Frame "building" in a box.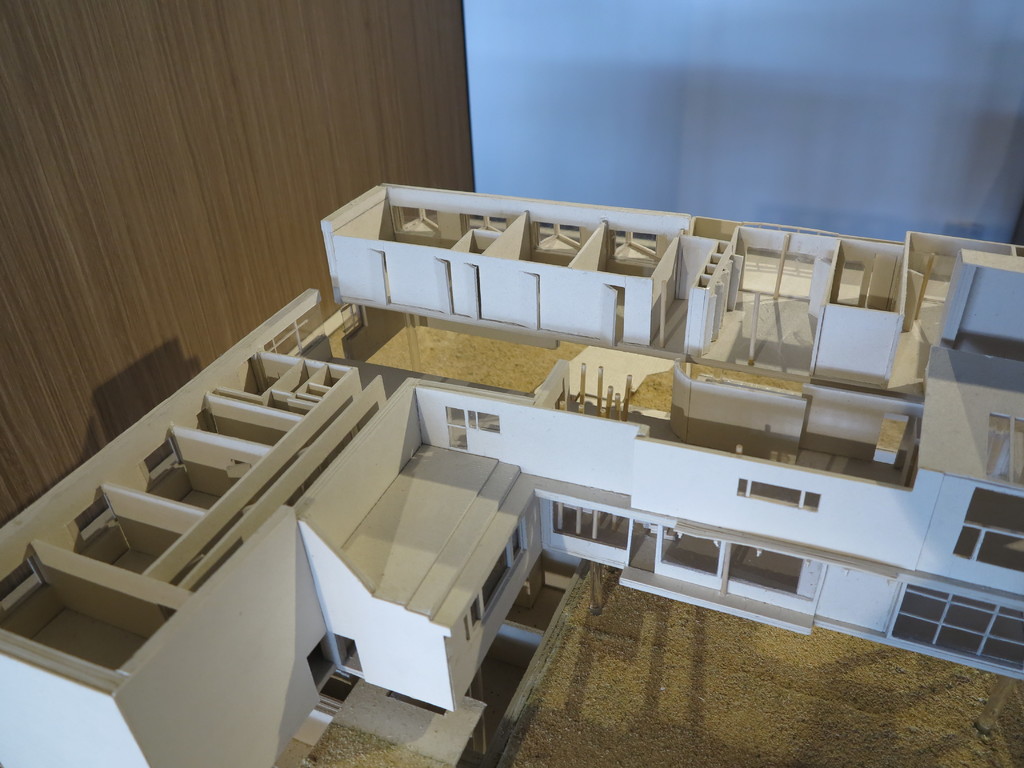
(0,182,1023,767).
